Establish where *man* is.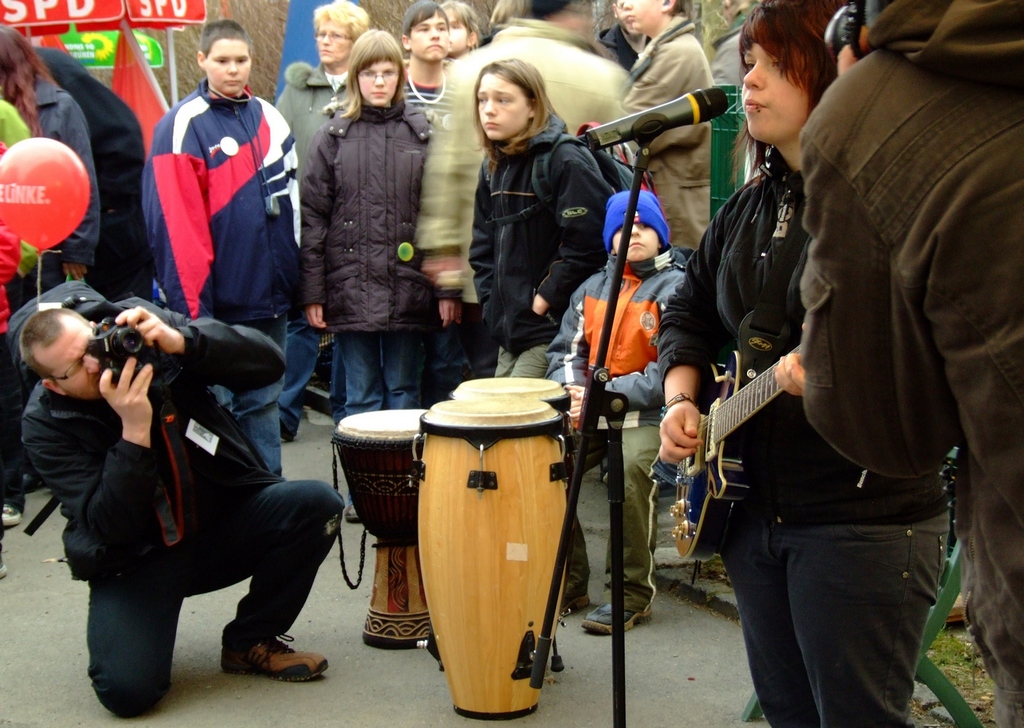
Established at bbox=[406, 0, 630, 399].
